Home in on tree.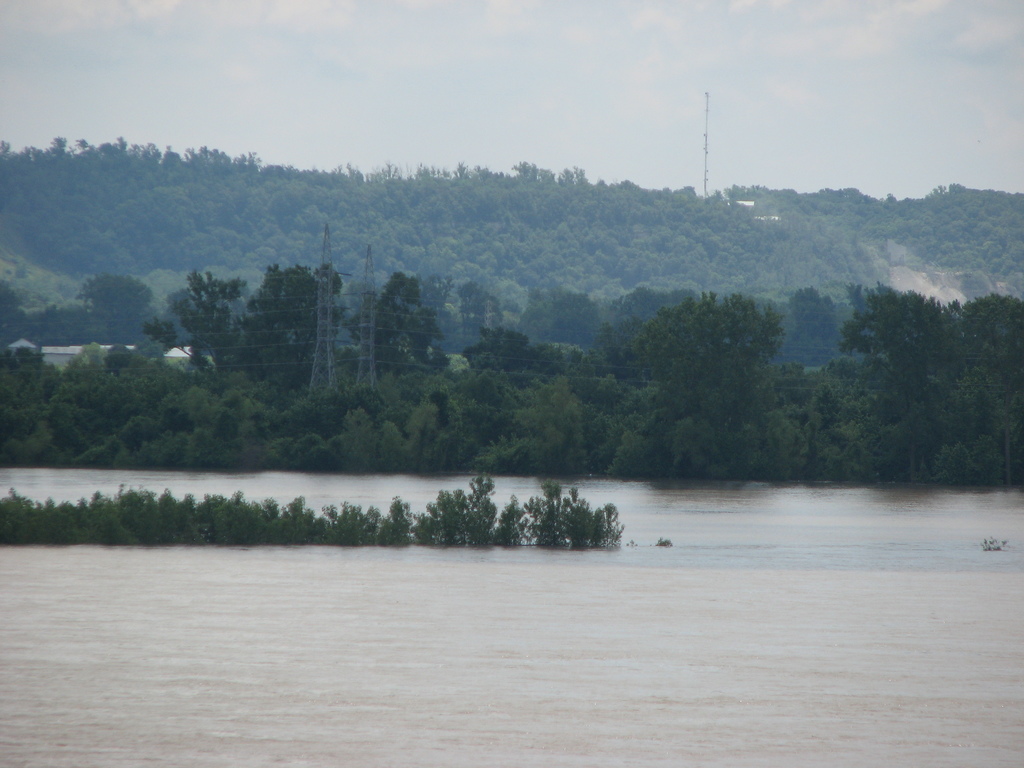
Homed in at 611, 267, 773, 388.
